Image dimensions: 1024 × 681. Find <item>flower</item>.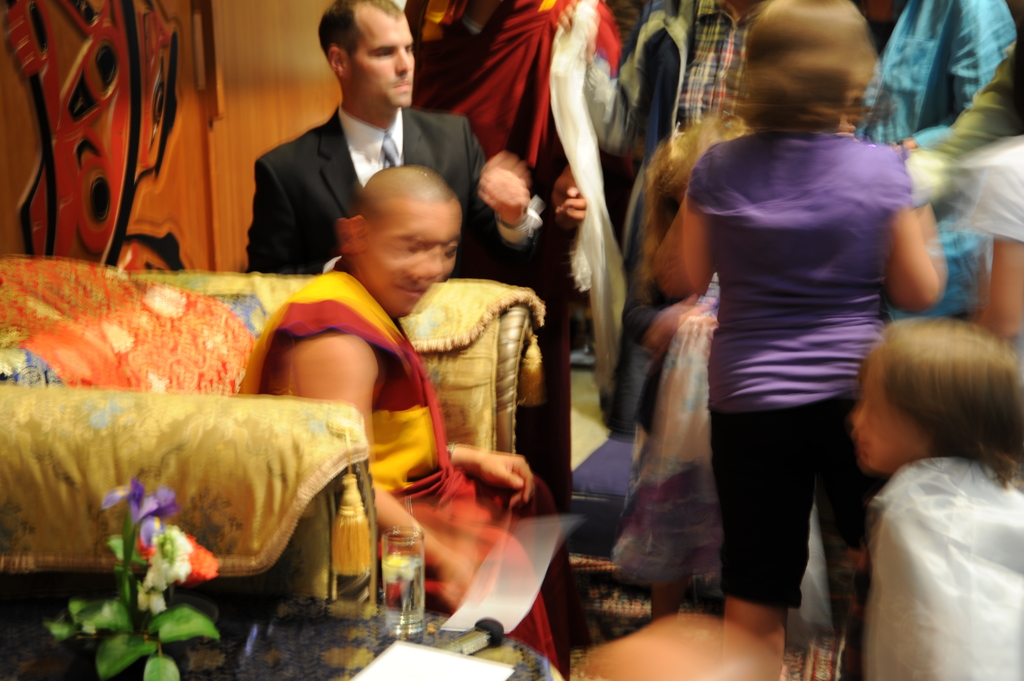
<region>131, 533, 223, 617</region>.
